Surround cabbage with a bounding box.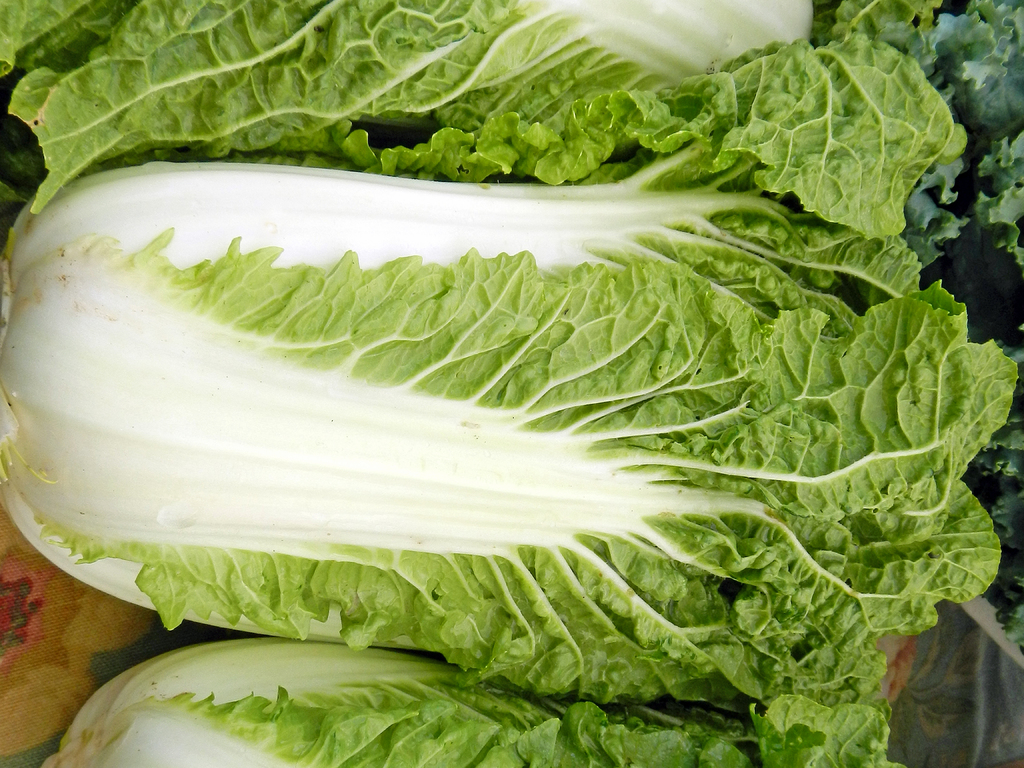
(0,158,1019,710).
